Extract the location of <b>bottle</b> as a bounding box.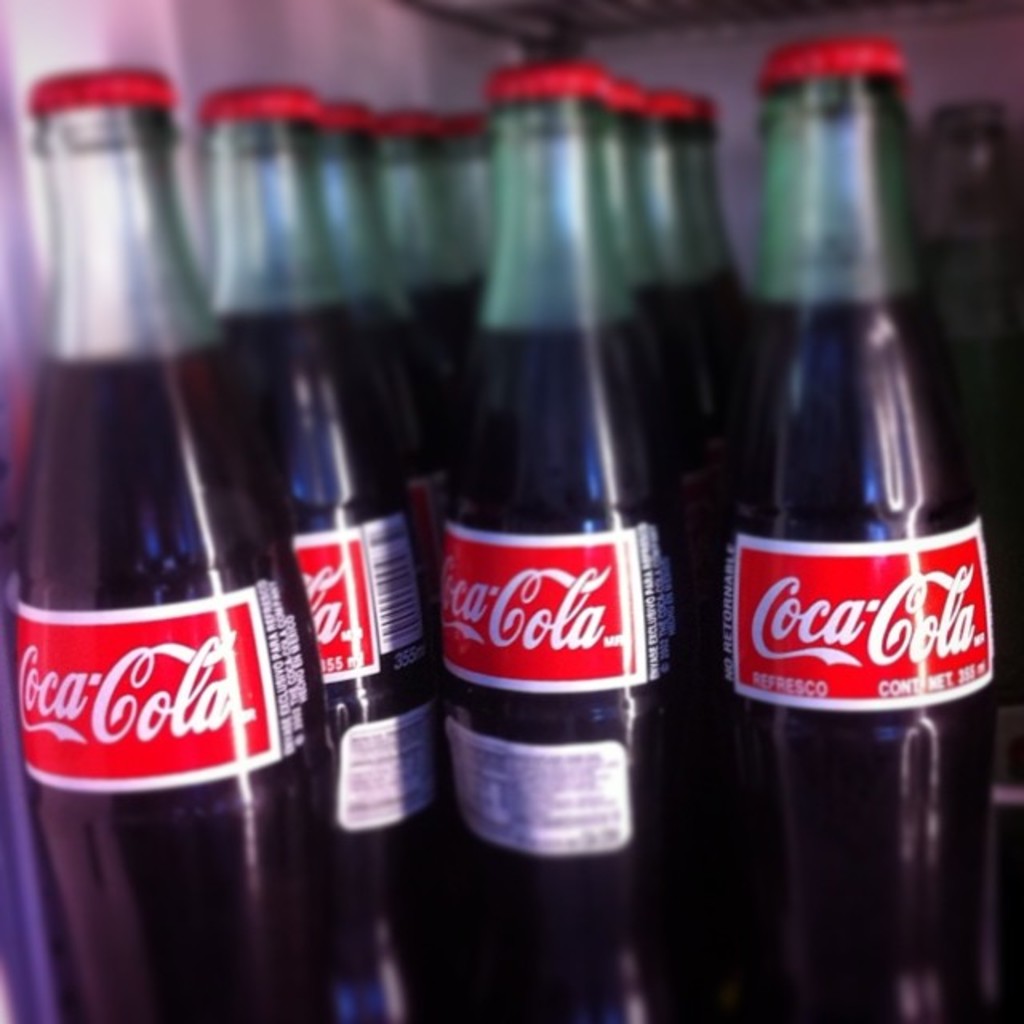
locate(472, 51, 658, 936).
